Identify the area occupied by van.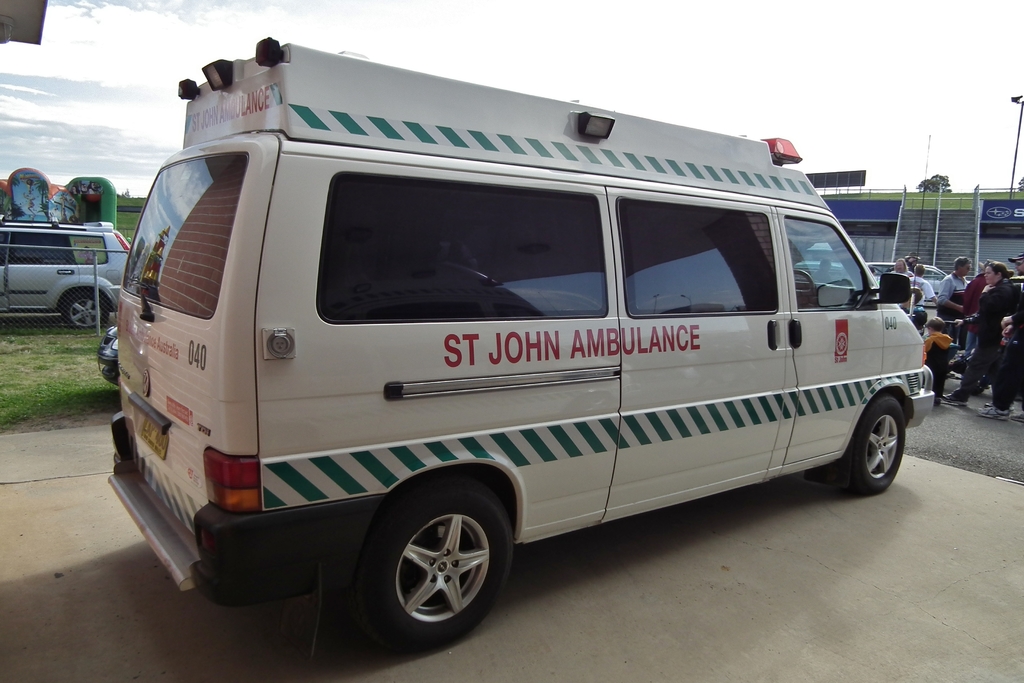
Area: bbox(102, 33, 937, 652).
